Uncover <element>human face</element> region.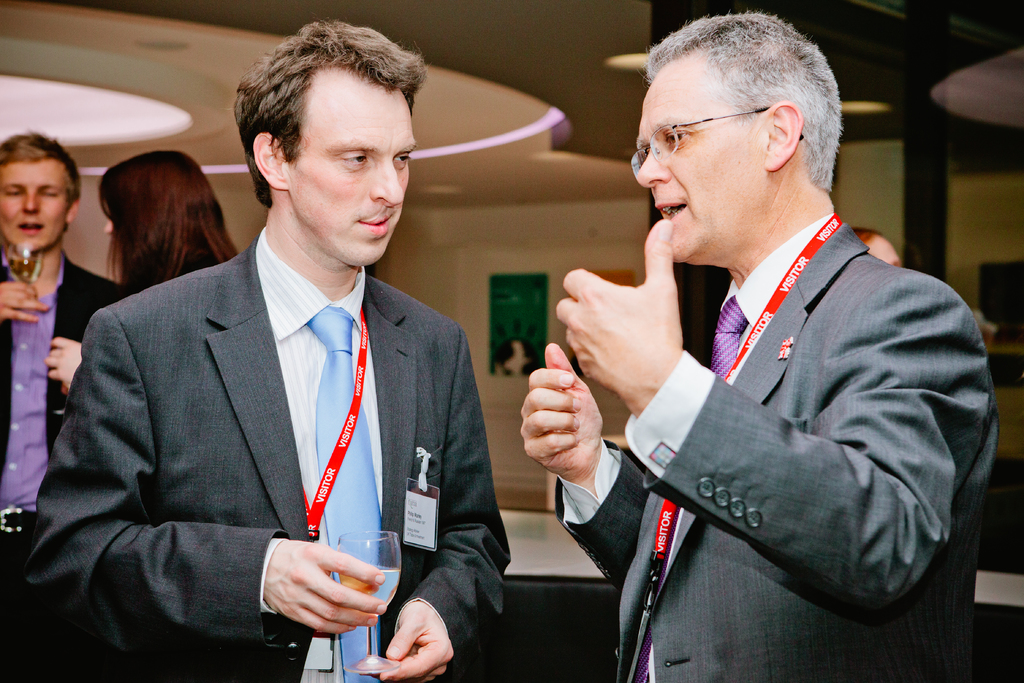
Uncovered: [637, 58, 765, 261].
